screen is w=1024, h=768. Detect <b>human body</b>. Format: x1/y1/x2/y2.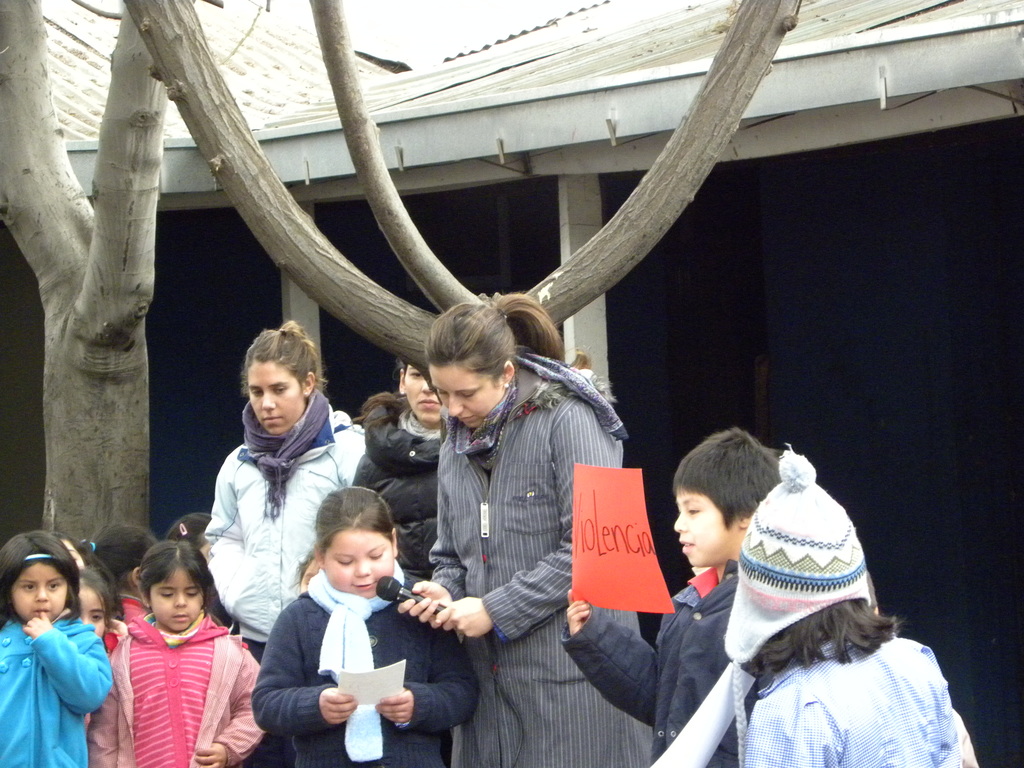
114/589/147/625.
